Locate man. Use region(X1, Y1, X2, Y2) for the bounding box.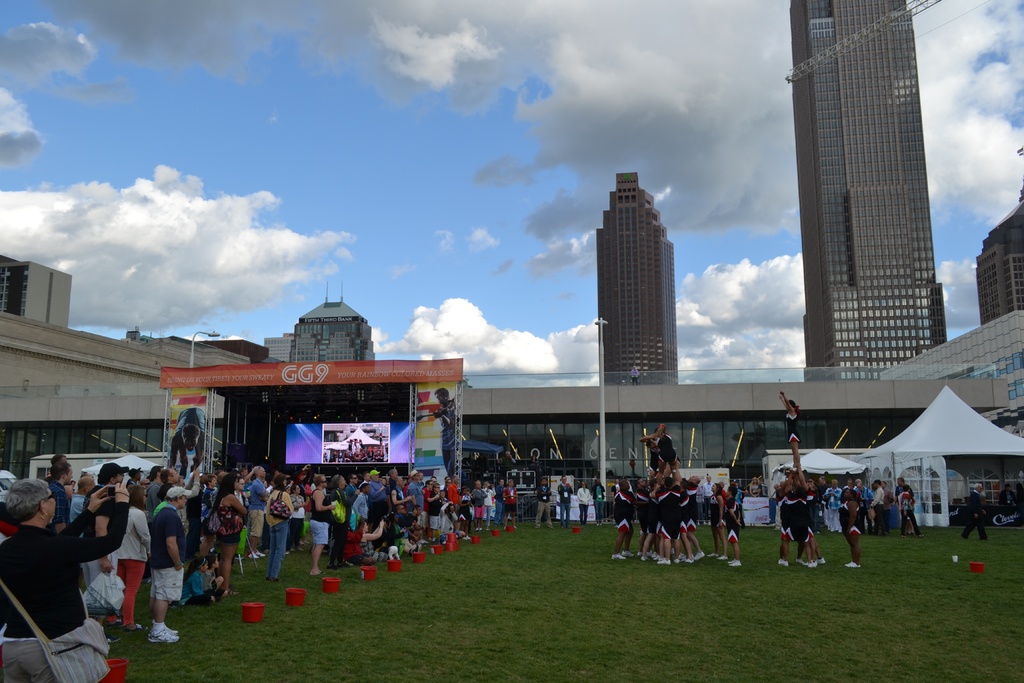
region(1001, 483, 1016, 507).
